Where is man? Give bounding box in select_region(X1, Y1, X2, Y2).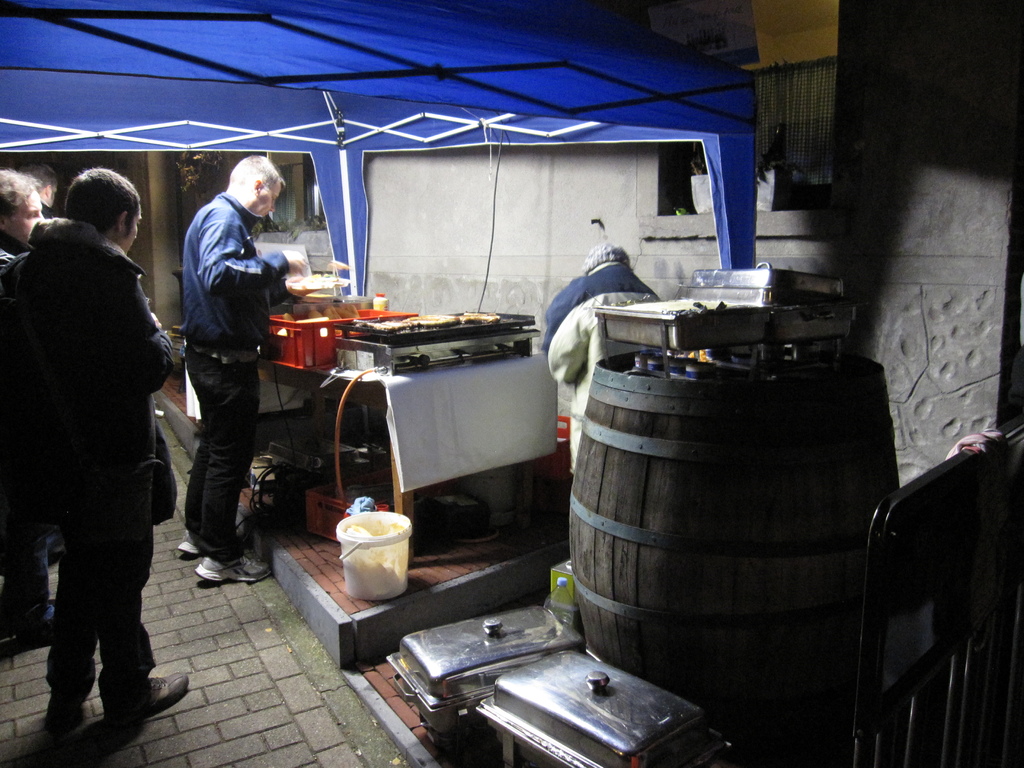
select_region(12, 99, 187, 740).
